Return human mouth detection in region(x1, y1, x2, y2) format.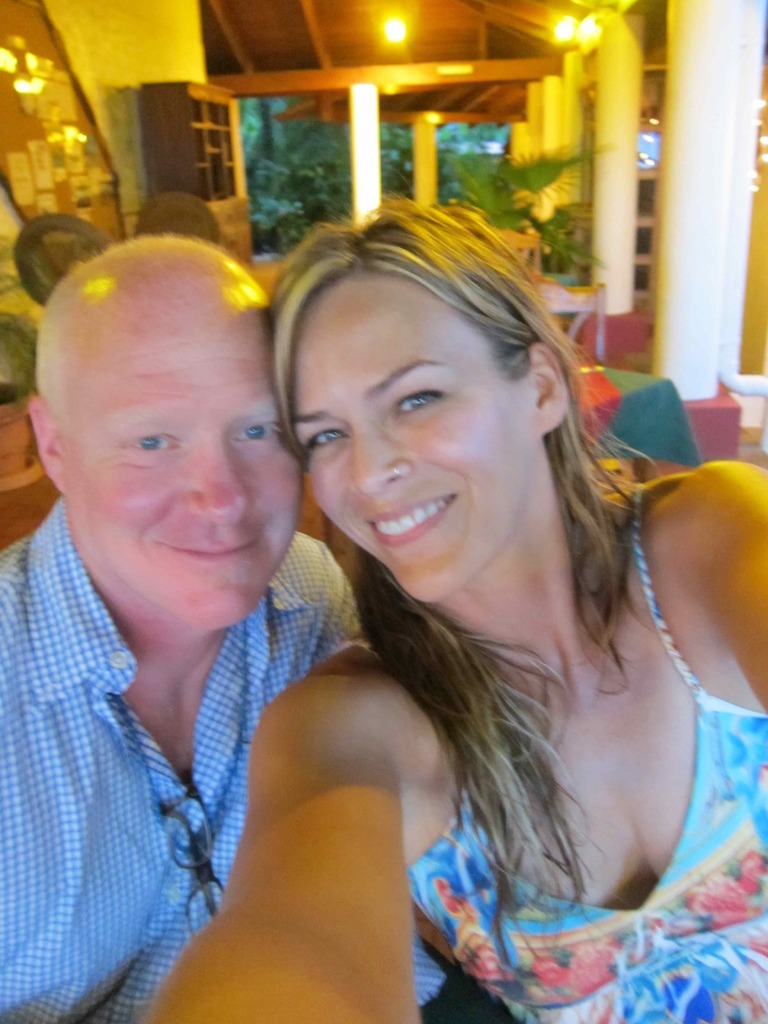
region(148, 538, 257, 572).
